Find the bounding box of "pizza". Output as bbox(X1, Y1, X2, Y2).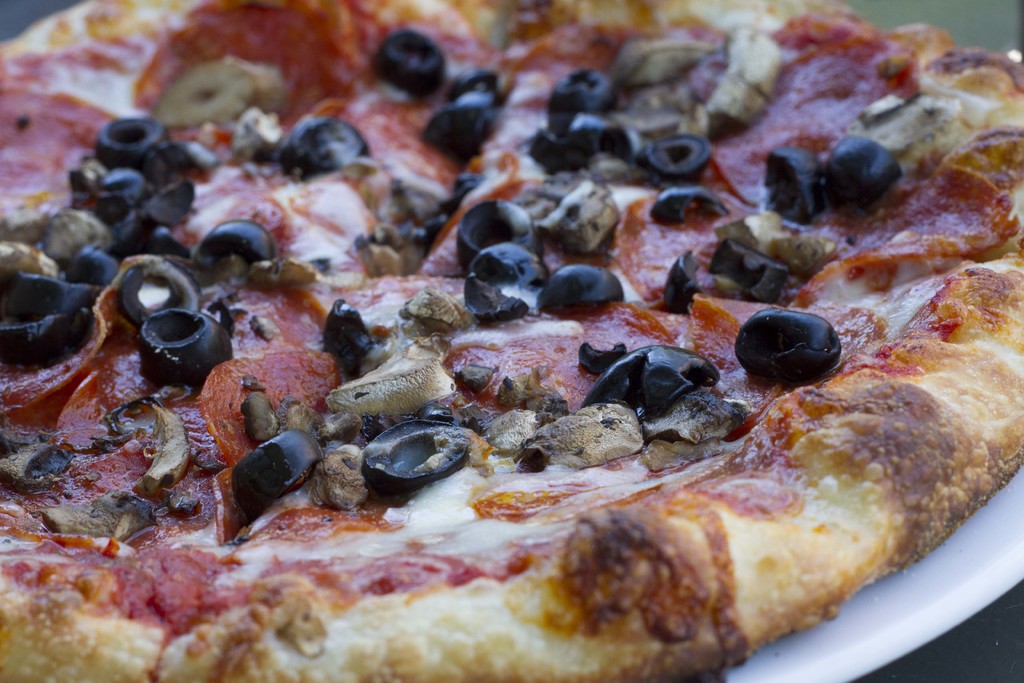
bbox(0, 0, 1023, 682).
